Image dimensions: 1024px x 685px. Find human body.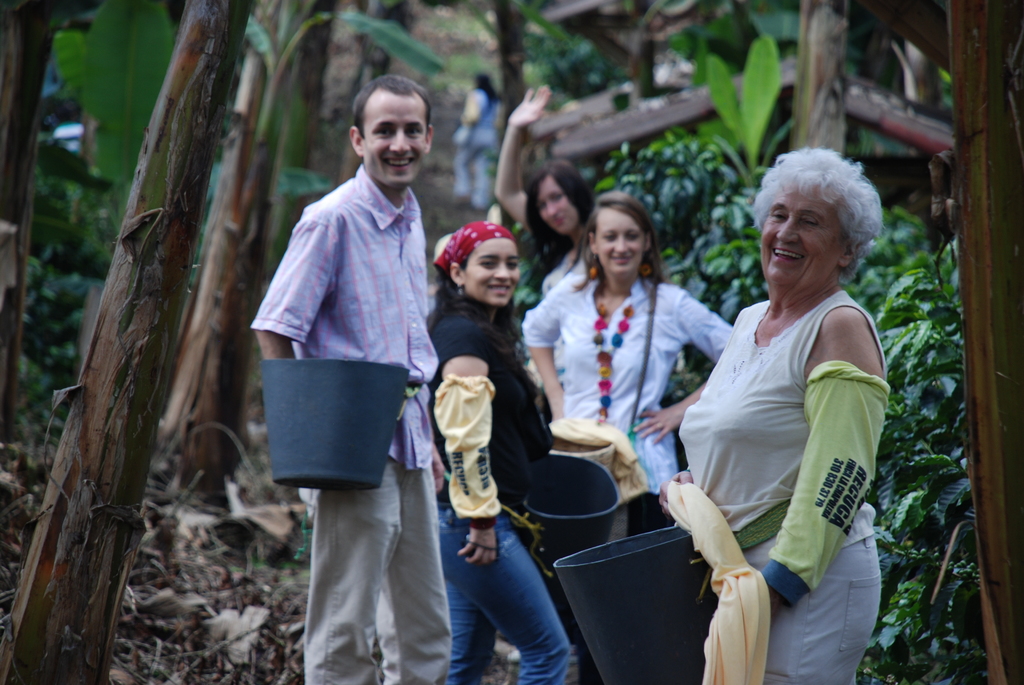
(left=659, top=150, right=894, bottom=668).
